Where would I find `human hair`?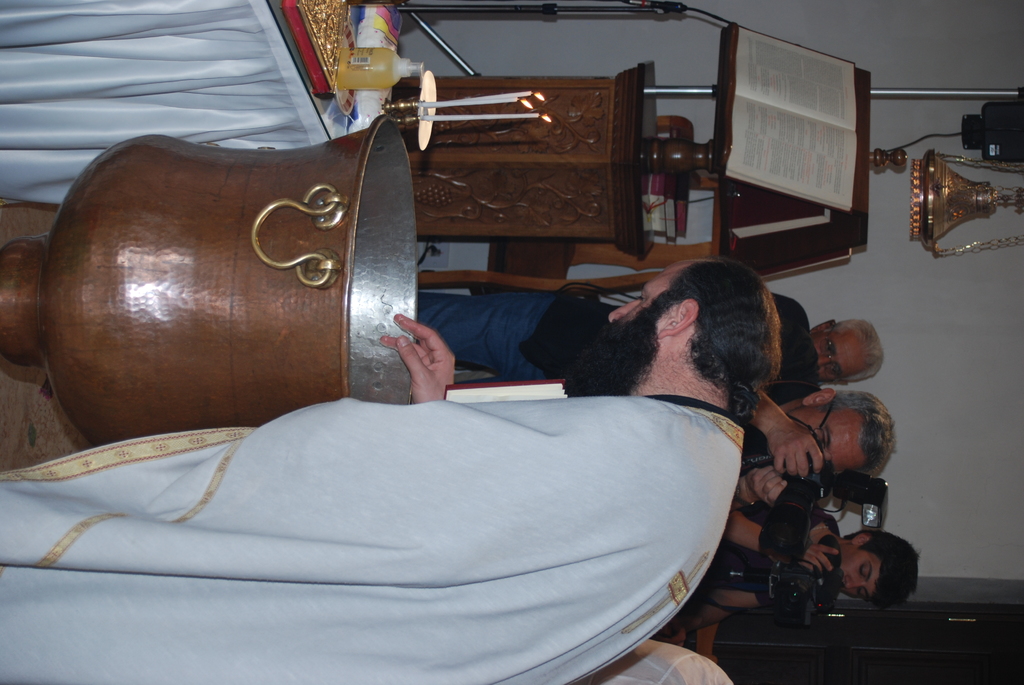
At [x1=833, y1=535, x2=915, y2=615].
